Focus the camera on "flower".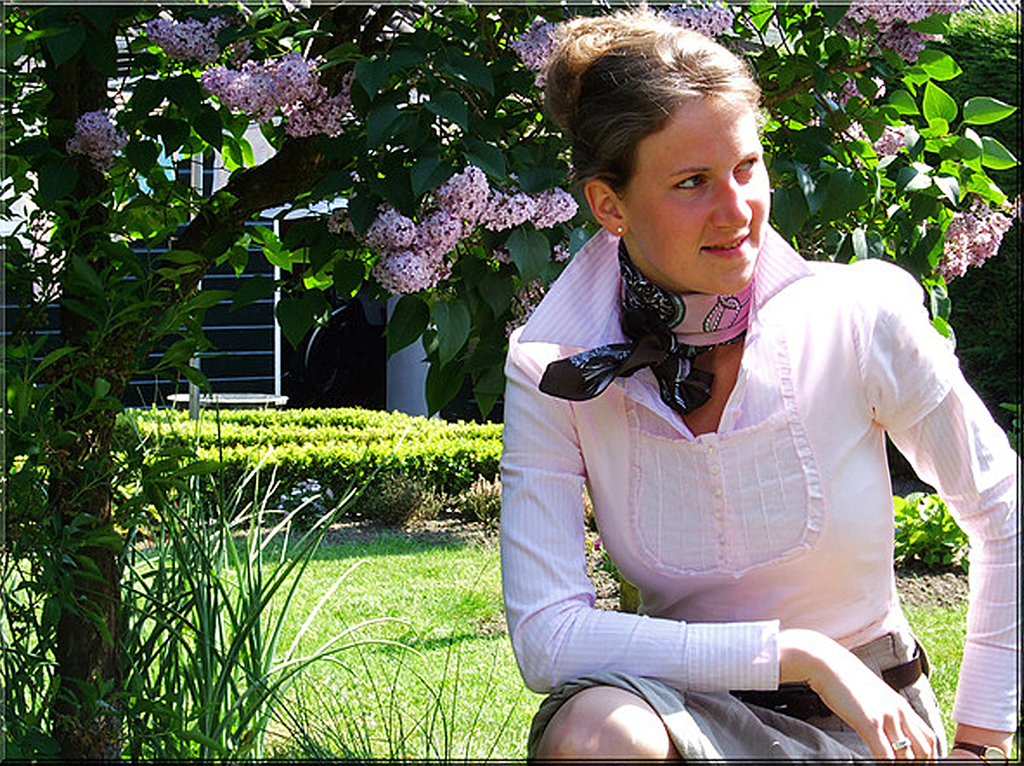
Focus region: 198:63:318:120.
